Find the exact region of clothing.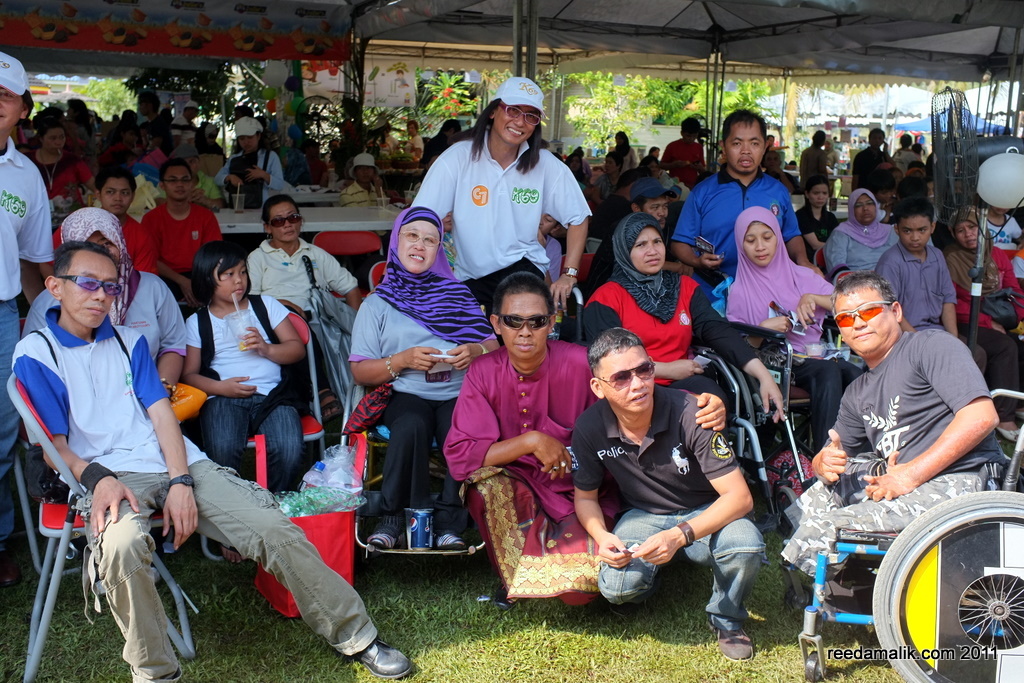
Exact region: bbox(582, 392, 751, 524).
